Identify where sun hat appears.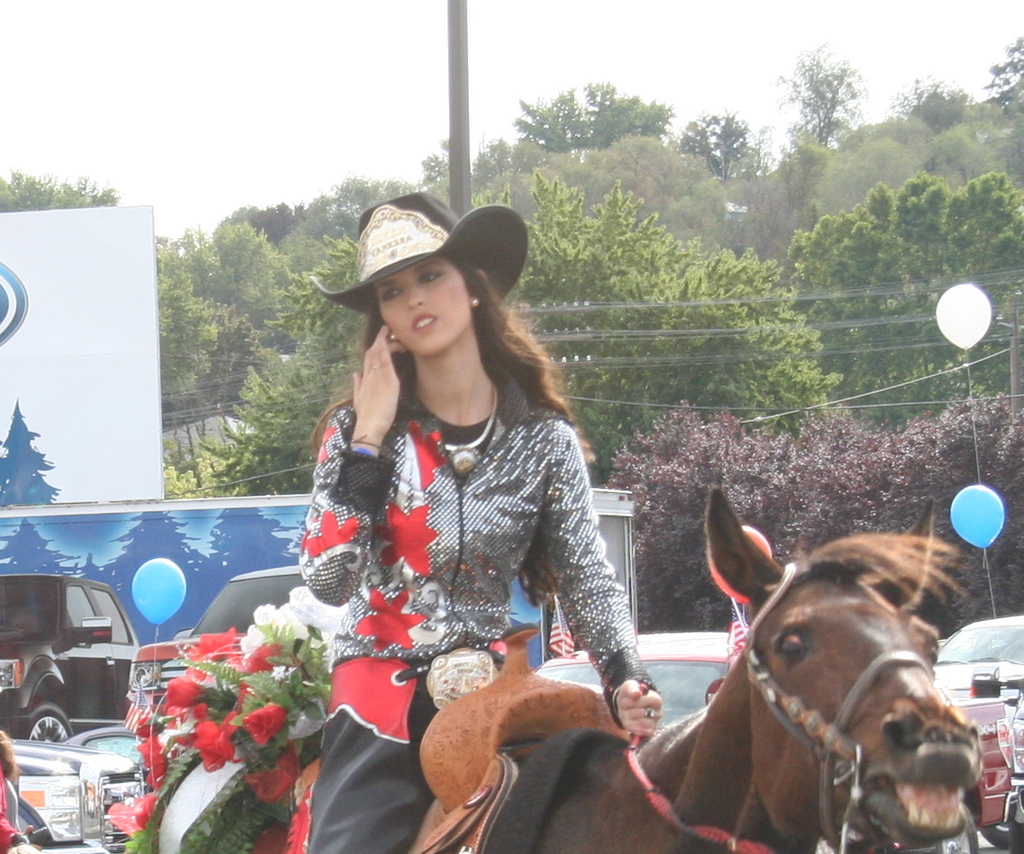
Appears at 306/189/538/316.
